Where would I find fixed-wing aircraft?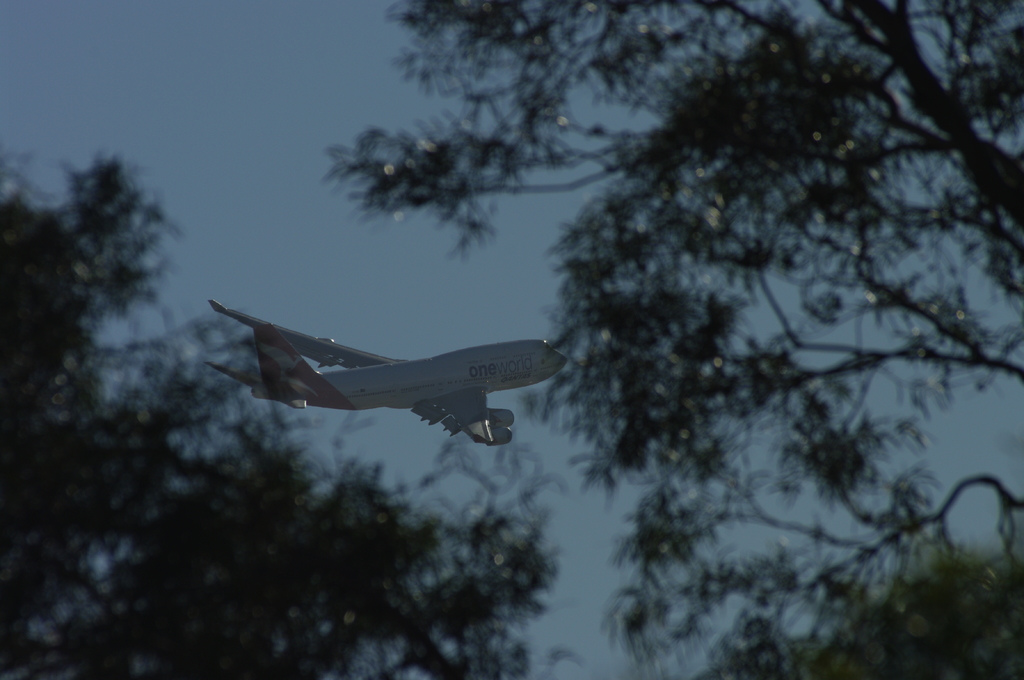
At <region>202, 298, 567, 443</region>.
